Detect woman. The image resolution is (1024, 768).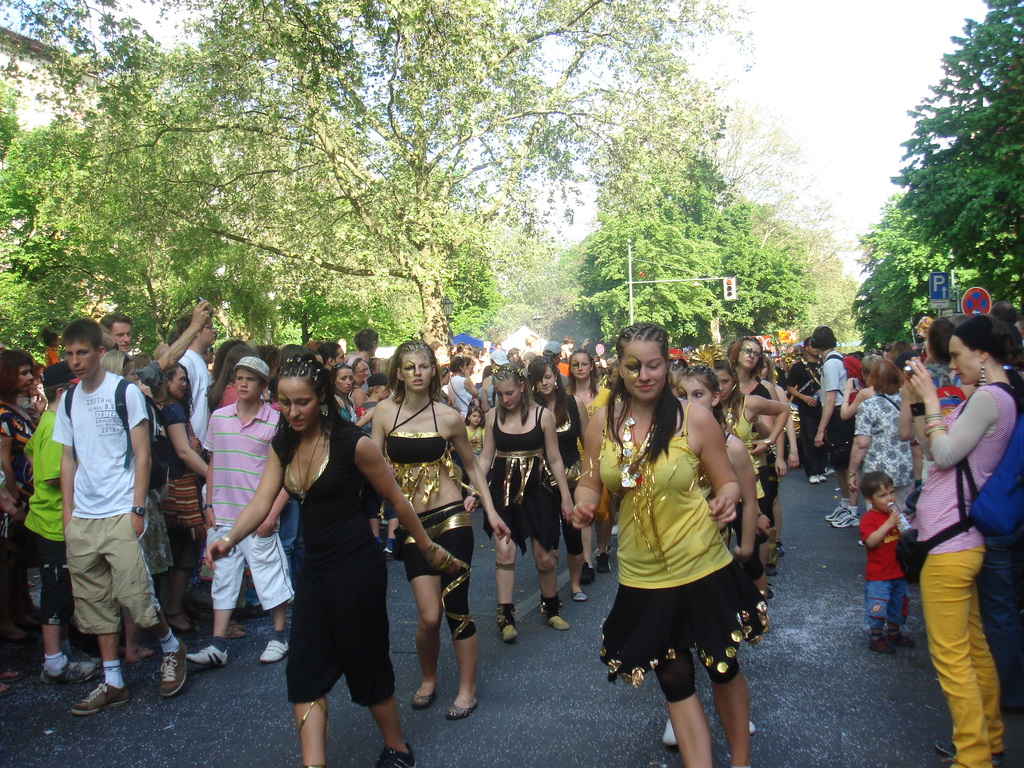
529:356:588:602.
